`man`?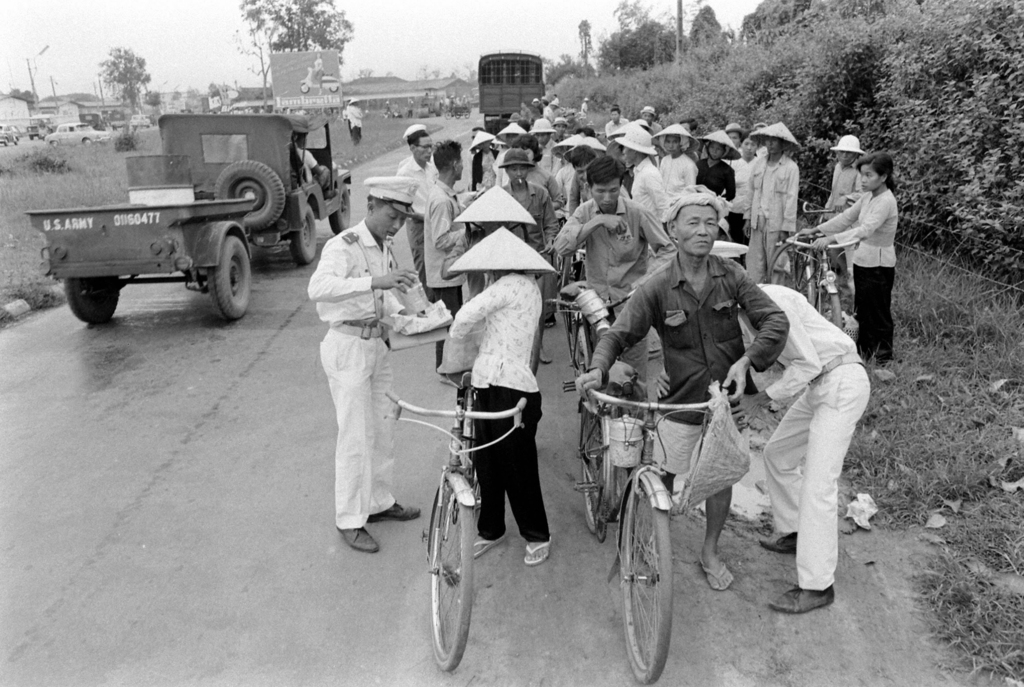
(x1=548, y1=115, x2=575, y2=145)
